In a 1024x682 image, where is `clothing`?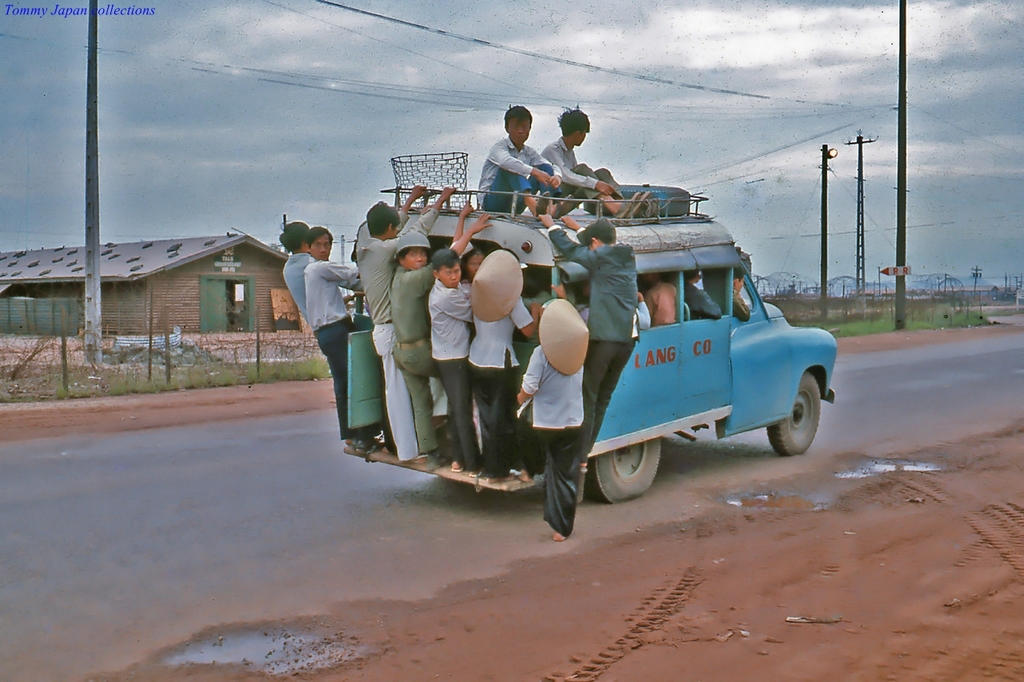
(281, 249, 310, 325).
